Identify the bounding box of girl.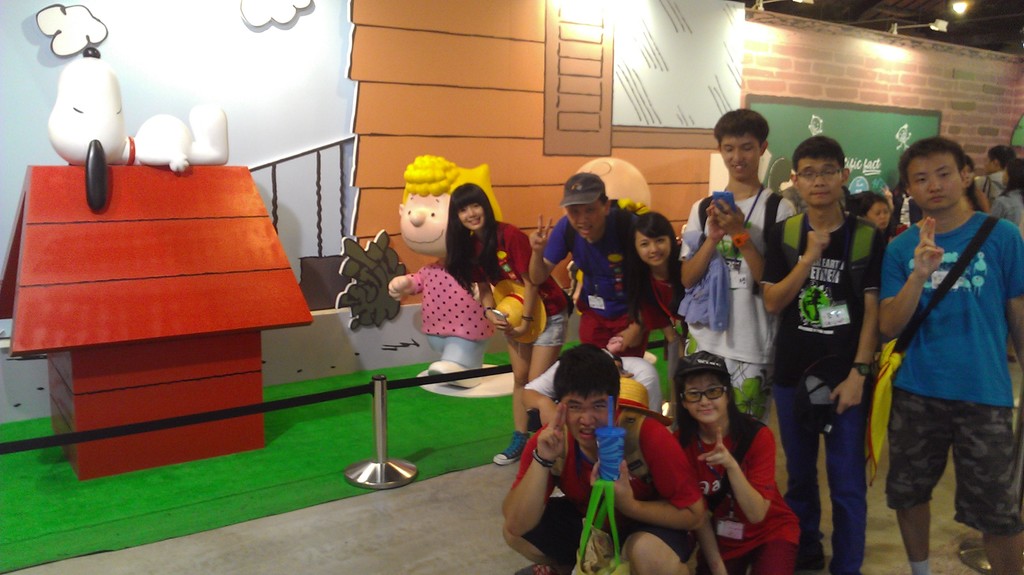
{"left": 668, "top": 349, "right": 801, "bottom": 574}.
